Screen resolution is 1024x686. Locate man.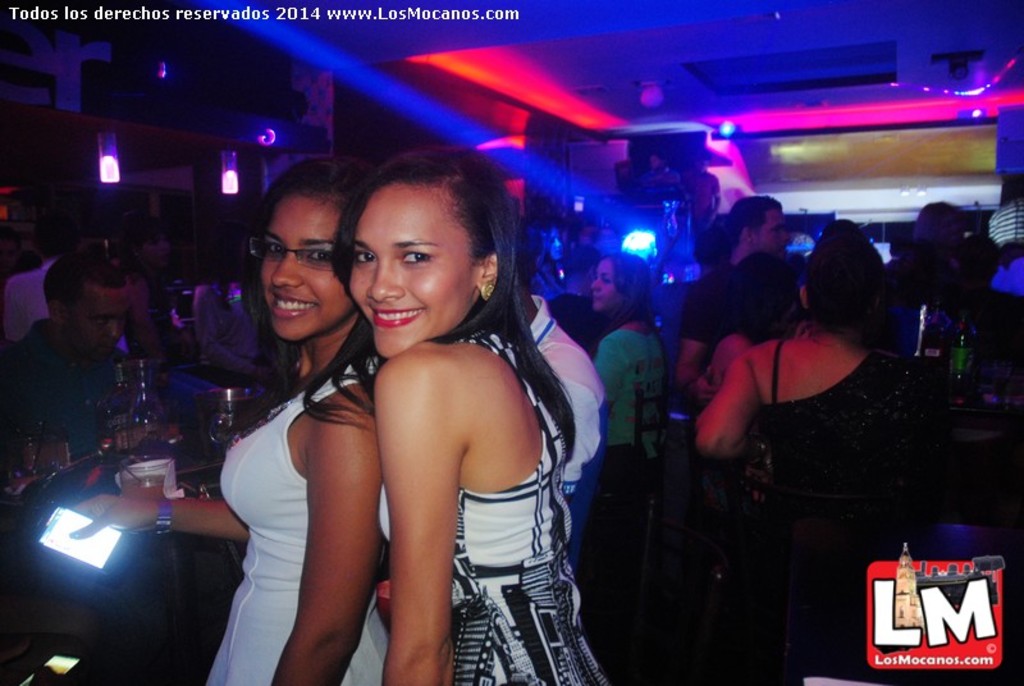
box(877, 230, 916, 270).
